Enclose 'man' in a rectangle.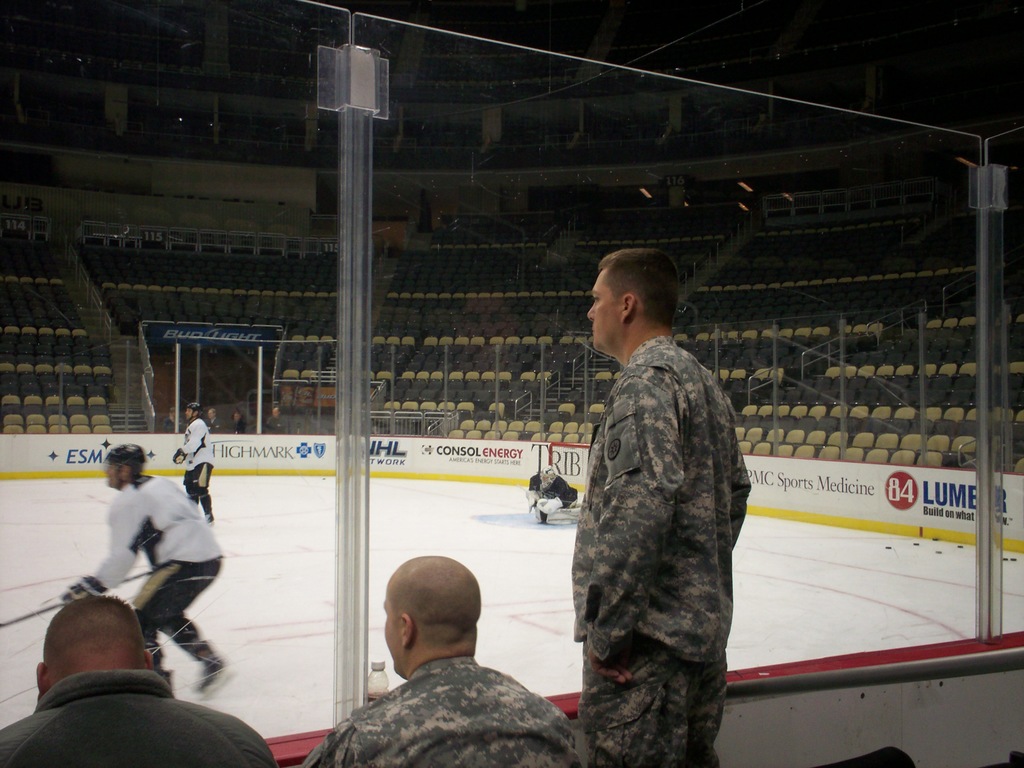
[x1=565, y1=246, x2=751, y2=767].
